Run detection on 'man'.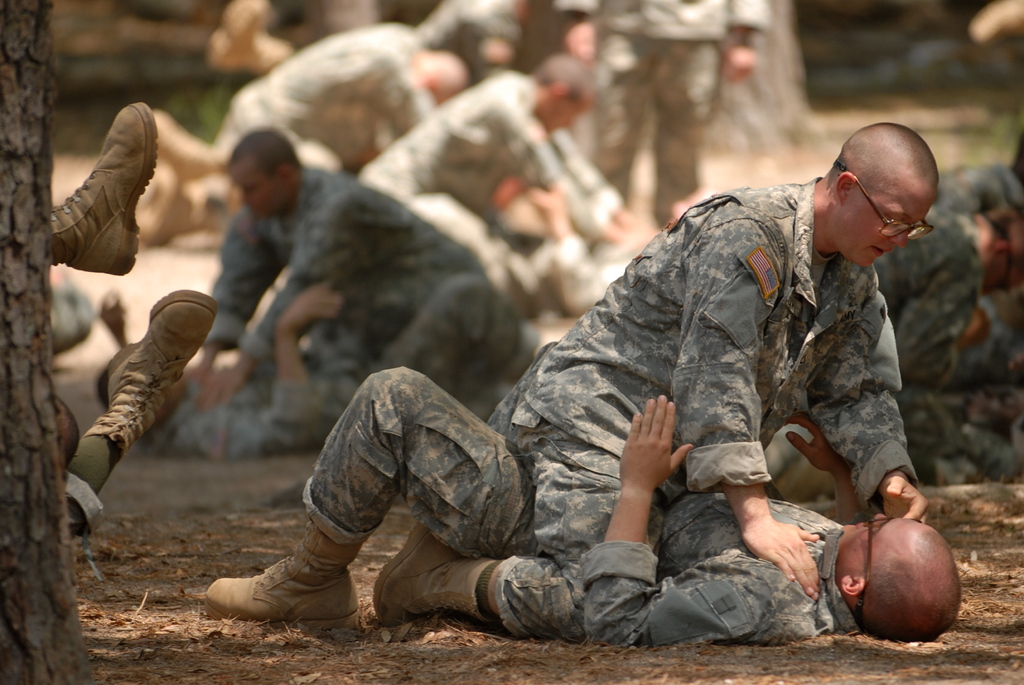
Result: x1=95, y1=279, x2=538, y2=456.
